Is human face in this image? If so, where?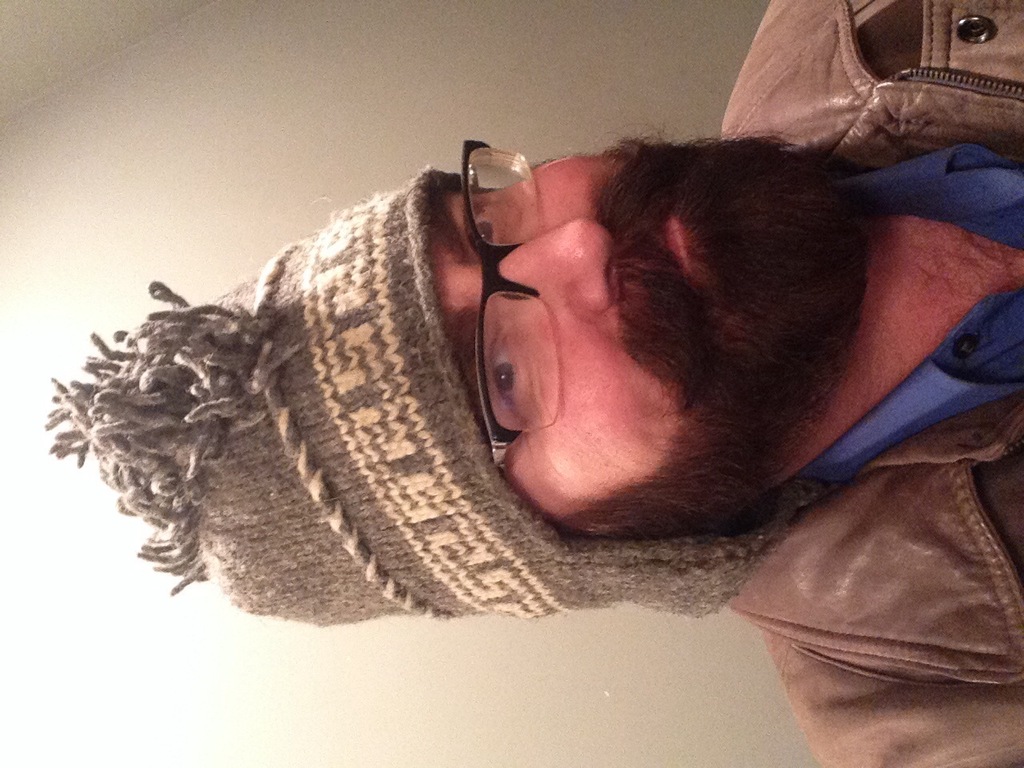
Yes, at x1=427, y1=150, x2=767, y2=540.
